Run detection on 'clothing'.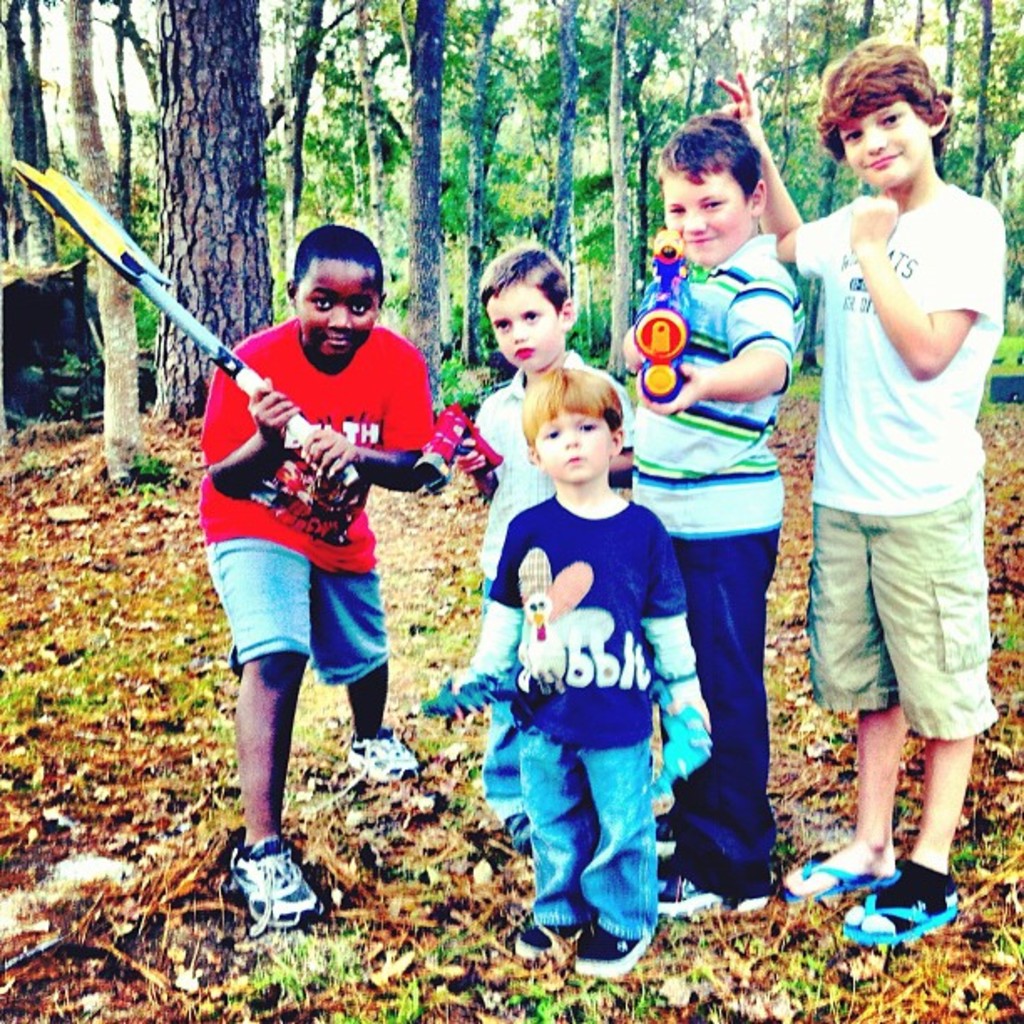
Result: 791, 172, 1002, 738.
